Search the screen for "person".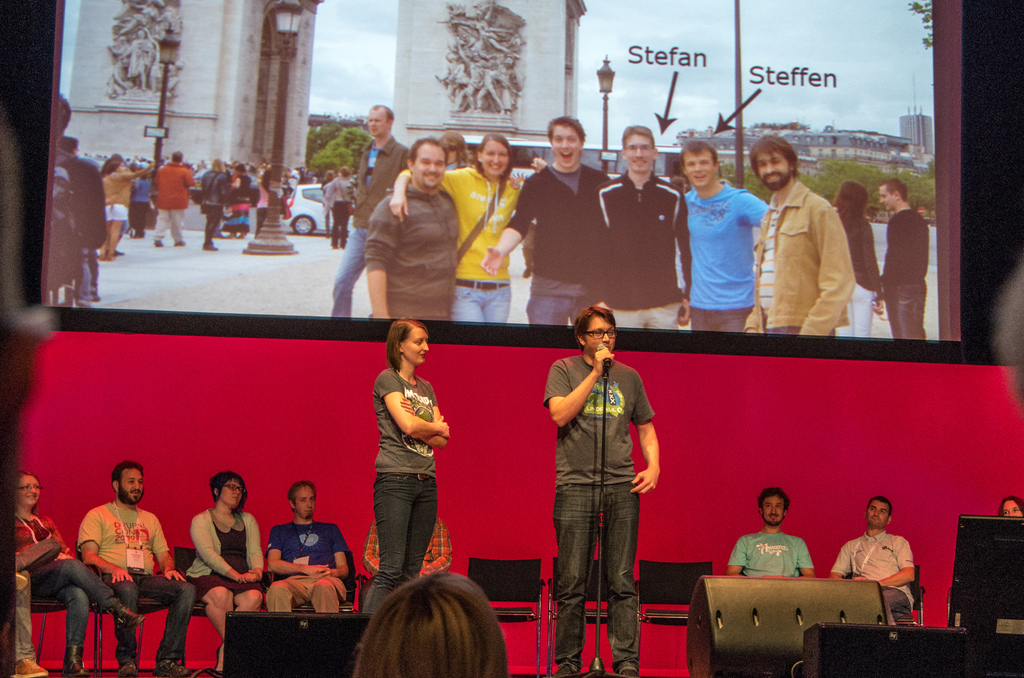
Found at 329,74,924,334.
